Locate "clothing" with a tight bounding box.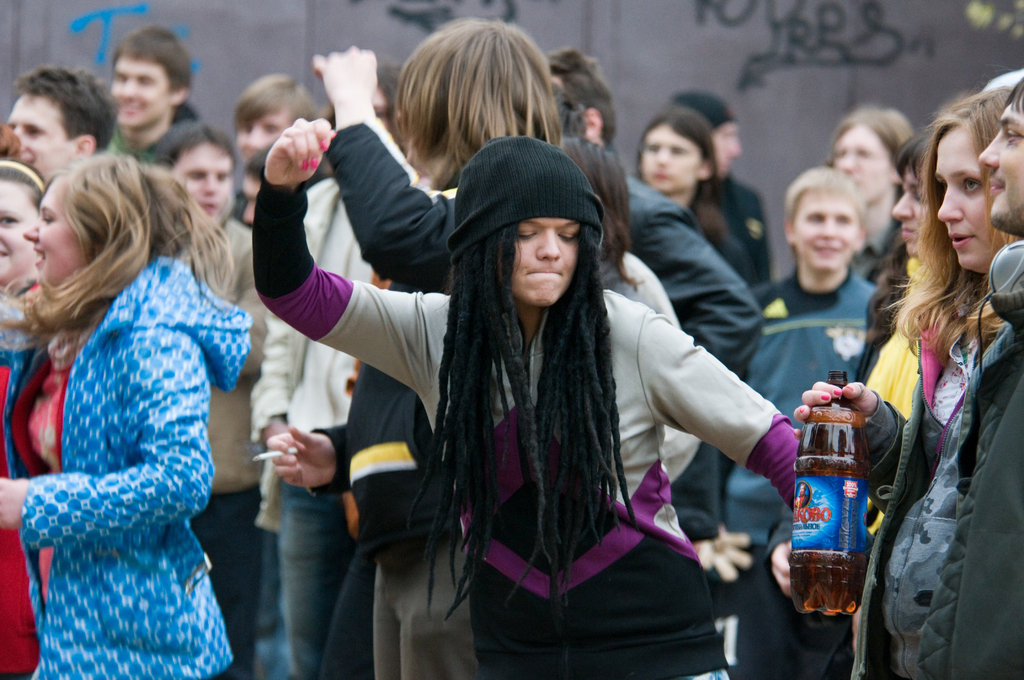
box(259, 185, 788, 674).
